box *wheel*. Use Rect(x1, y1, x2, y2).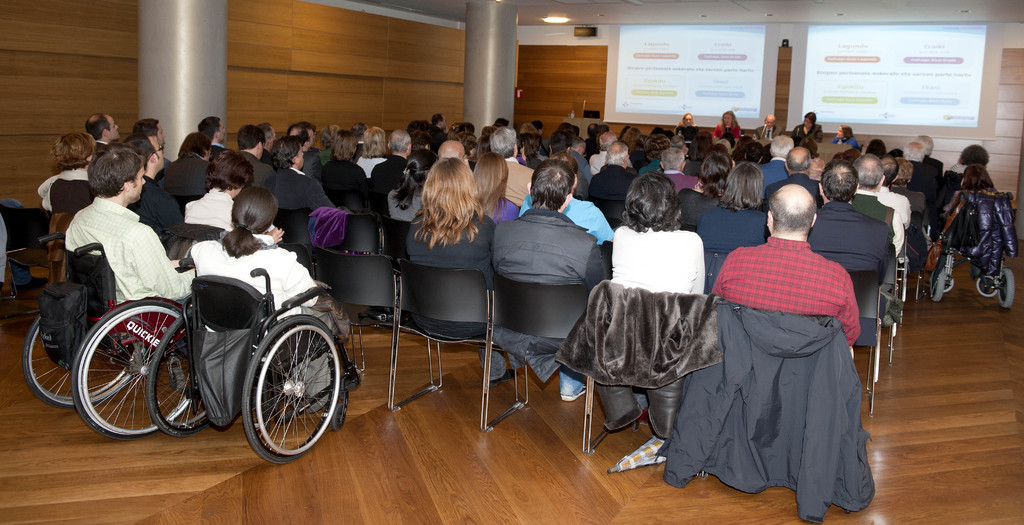
Rect(72, 288, 199, 446).
